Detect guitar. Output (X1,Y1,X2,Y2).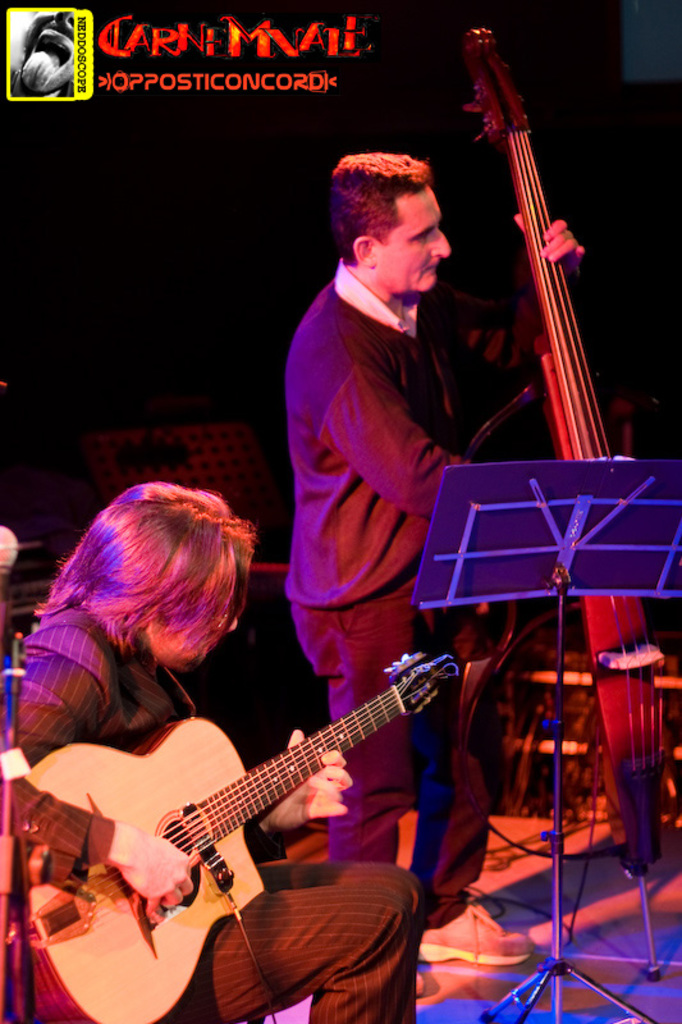
(28,641,481,1004).
